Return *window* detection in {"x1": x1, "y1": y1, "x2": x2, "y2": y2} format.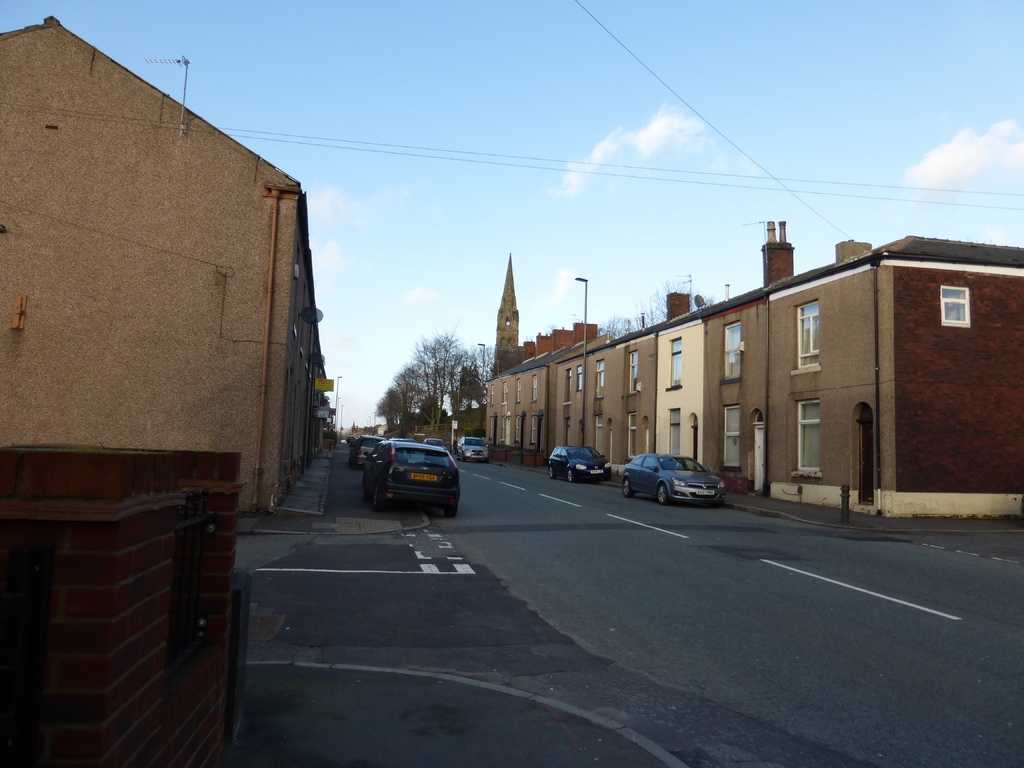
{"x1": 488, "y1": 419, "x2": 495, "y2": 444}.
